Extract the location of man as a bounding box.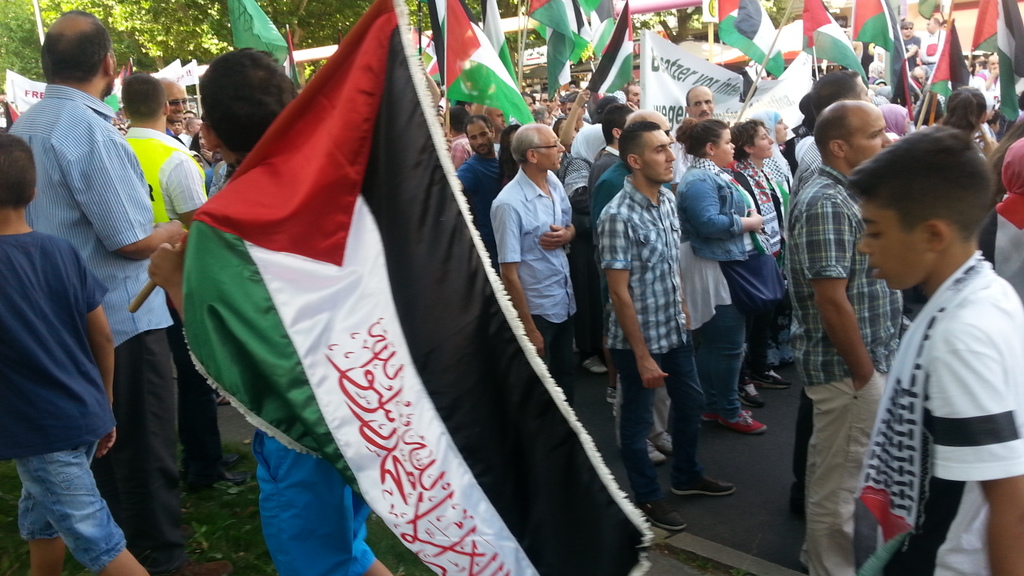
box=[162, 82, 188, 152].
